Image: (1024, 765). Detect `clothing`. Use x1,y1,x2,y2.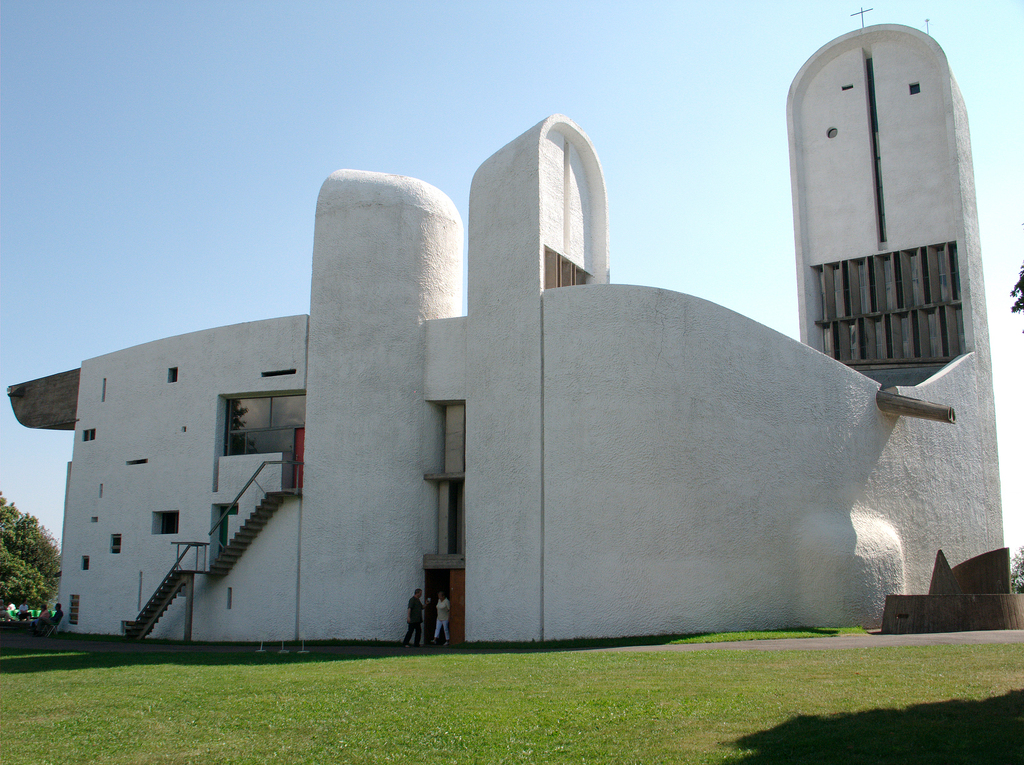
403,593,424,650.
